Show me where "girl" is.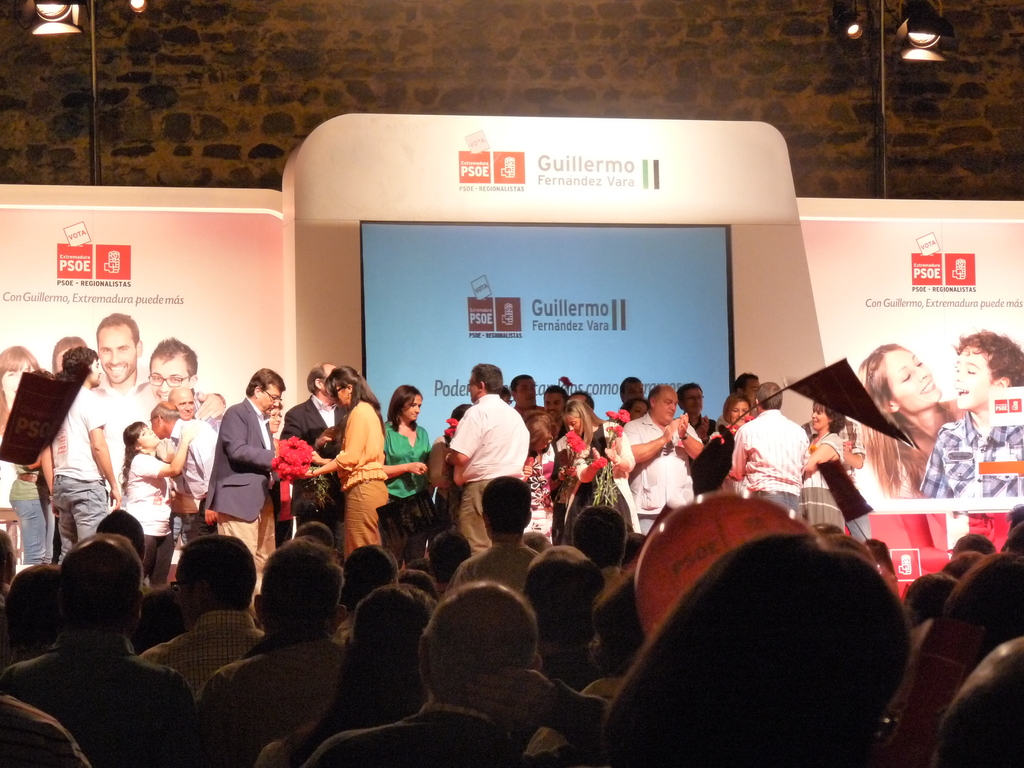
"girl" is at (552, 395, 641, 538).
